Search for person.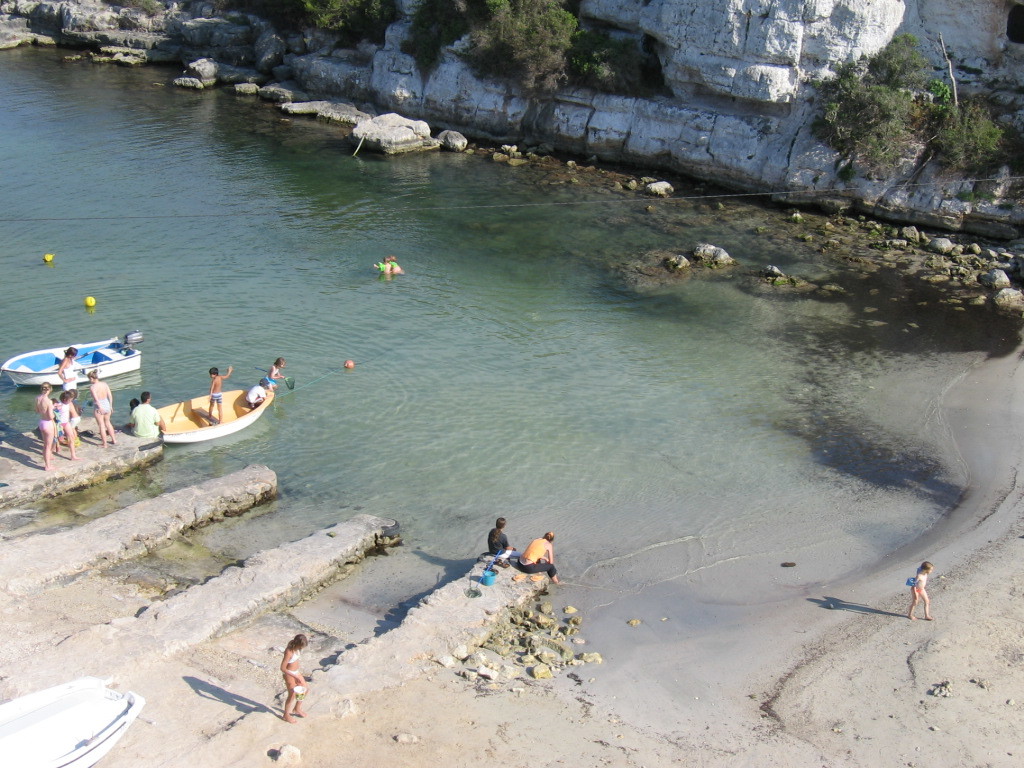
Found at 89, 371, 120, 453.
